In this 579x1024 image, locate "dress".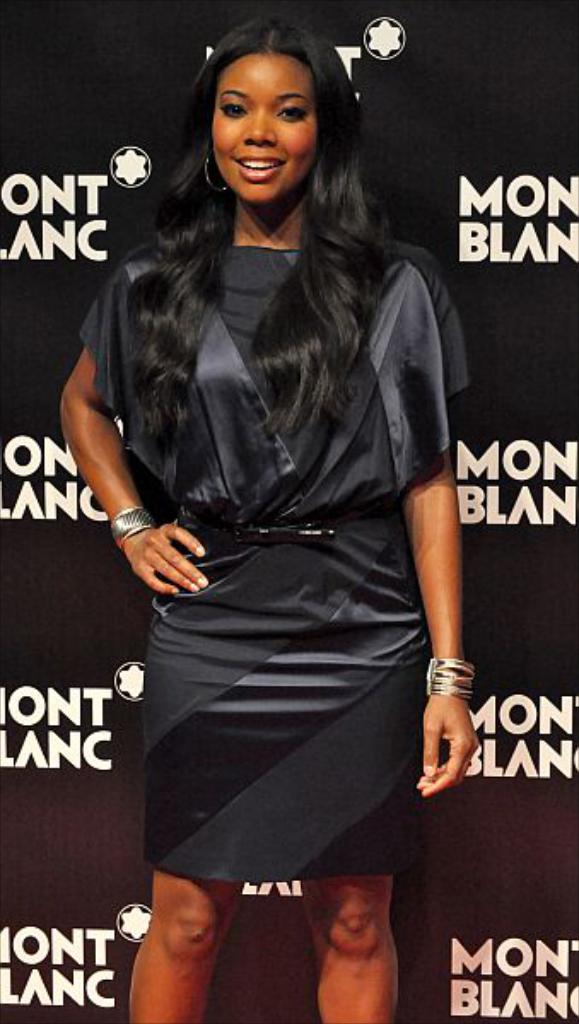
Bounding box: region(82, 242, 475, 876).
